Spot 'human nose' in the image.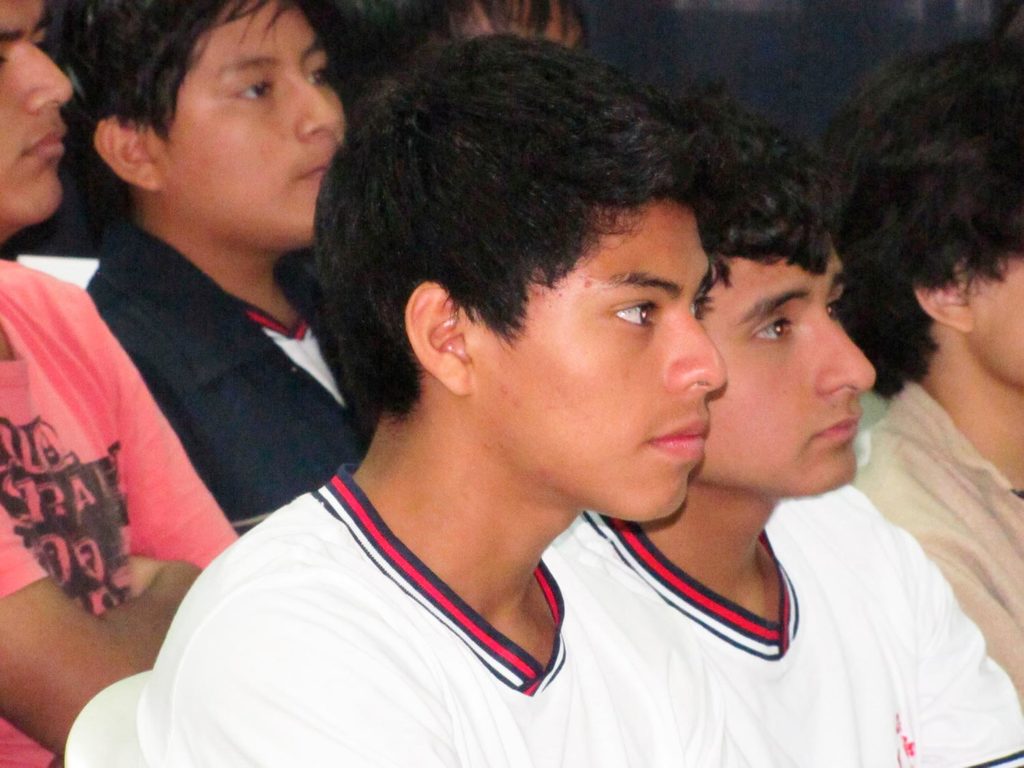
'human nose' found at {"left": 297, "top": 72, "right": 342, "bottom": 137}.
